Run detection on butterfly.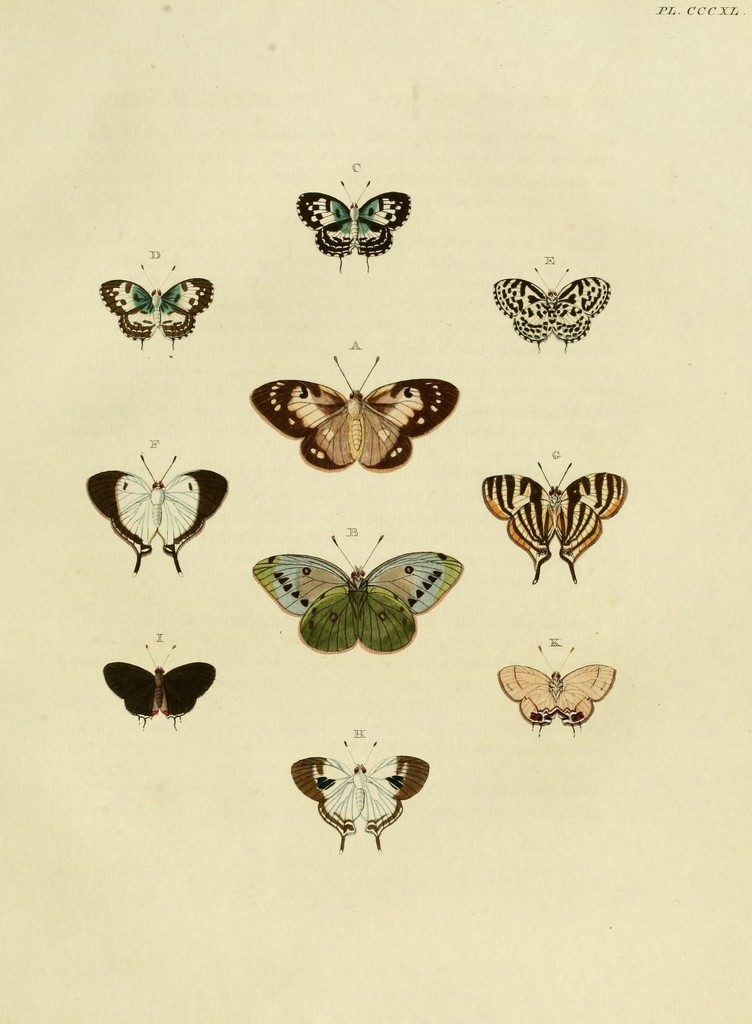
Result: region(247, 349, 464, 474).
